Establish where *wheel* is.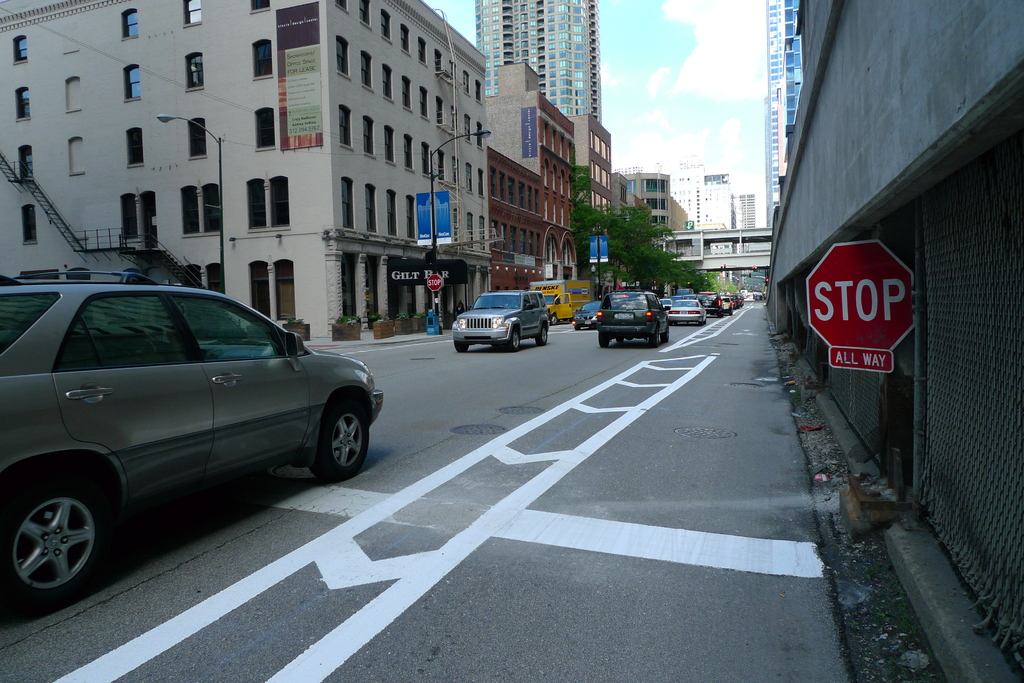
Established at box(575, 325, 581, 331).
